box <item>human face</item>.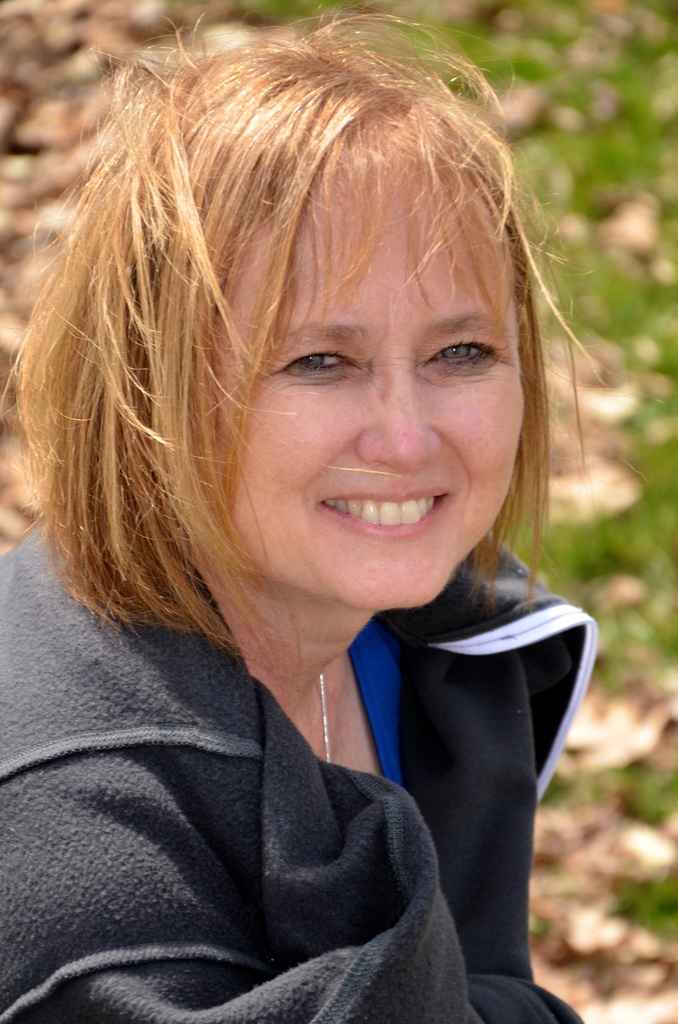
x1=214, y1=165, x2=518, y2=599.
